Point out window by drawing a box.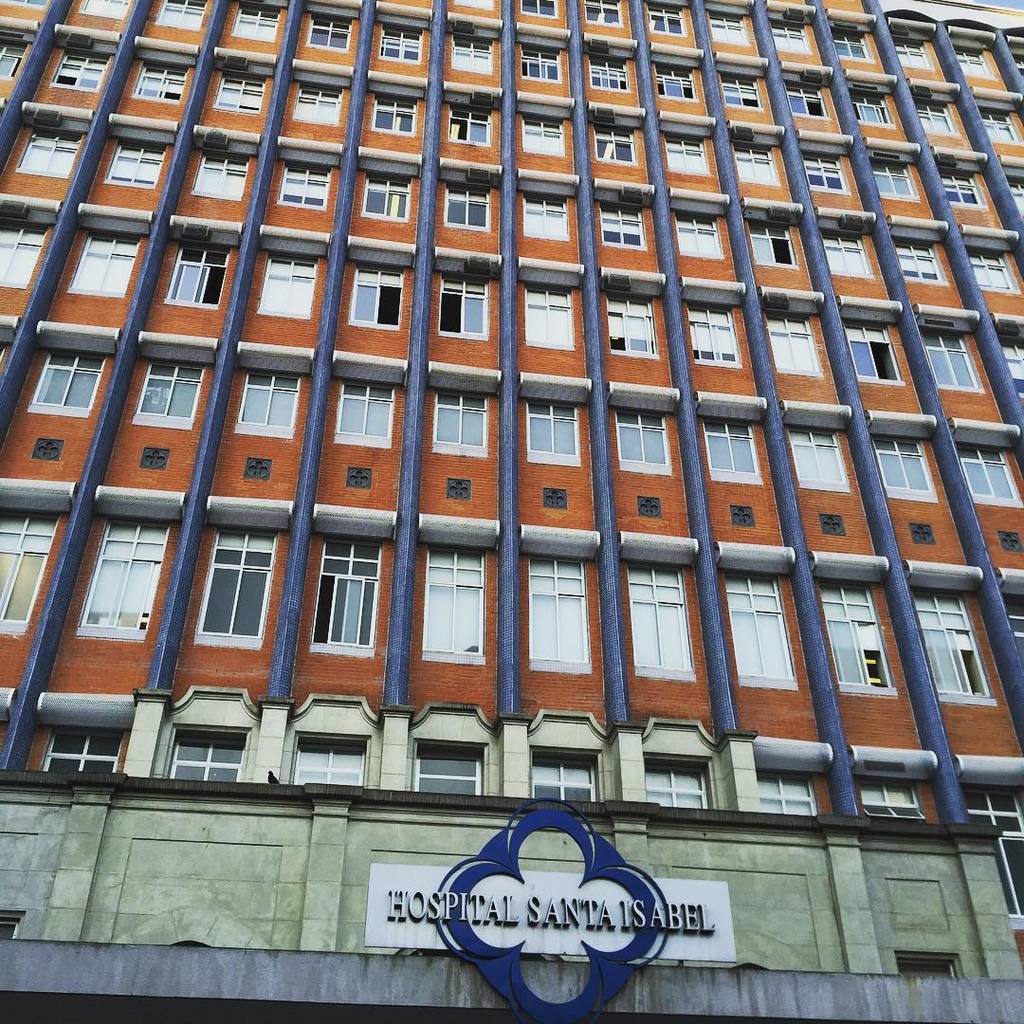
bbox=(439, 270, 486, 339).
